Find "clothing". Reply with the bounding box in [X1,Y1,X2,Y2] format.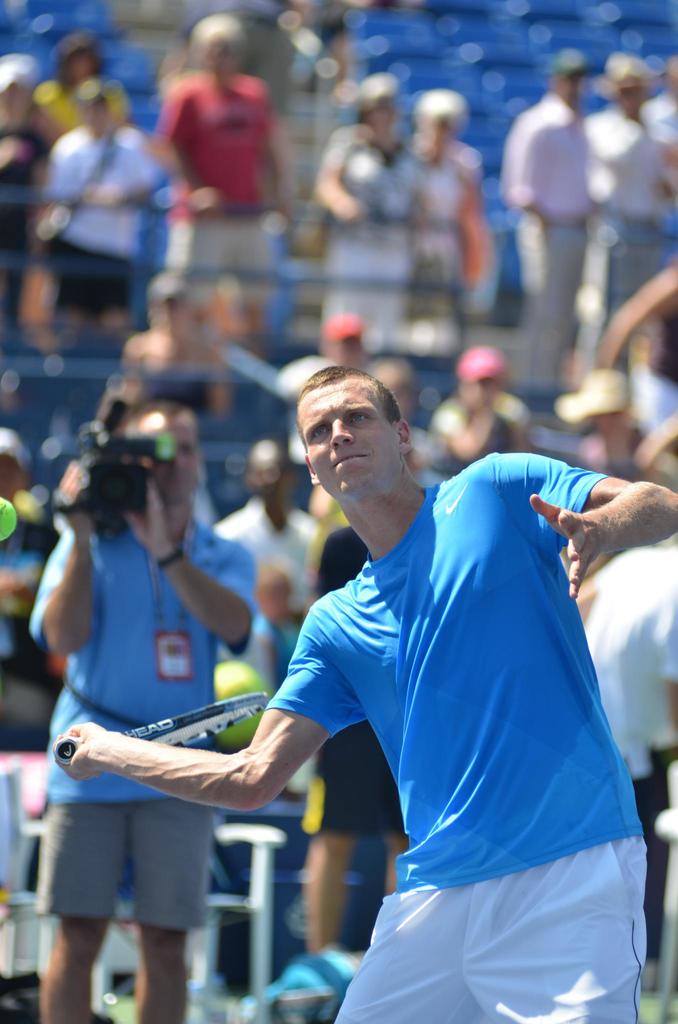
[501,99,602,395].
